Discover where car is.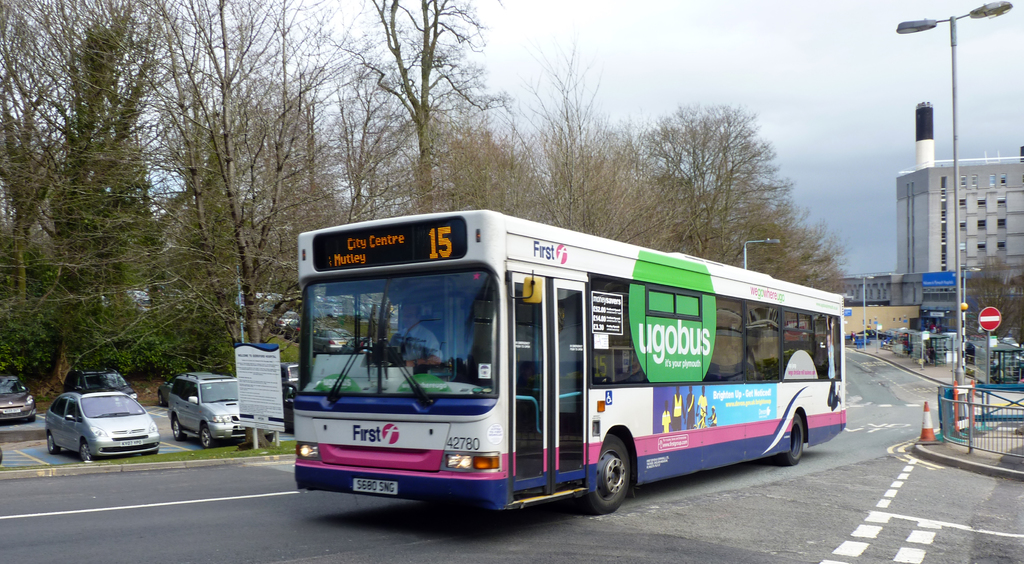
Discovered at Rect(41, 394, 162, 449).
